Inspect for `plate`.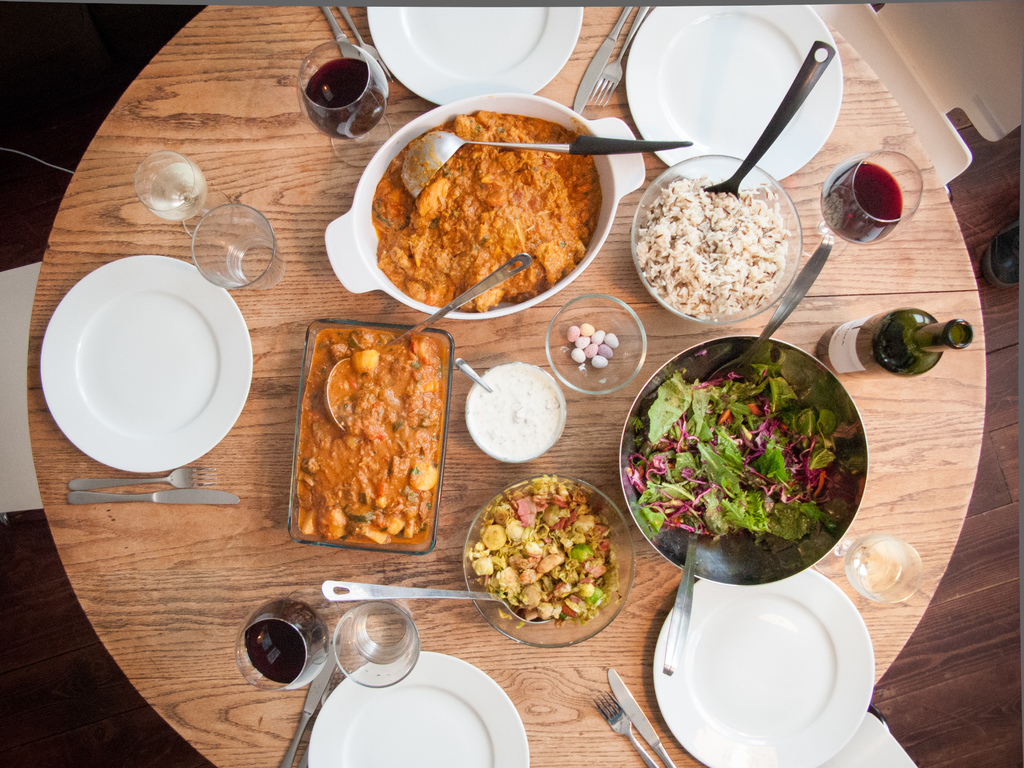
Inspection: <region>653, 569, 878, 767</region>.
